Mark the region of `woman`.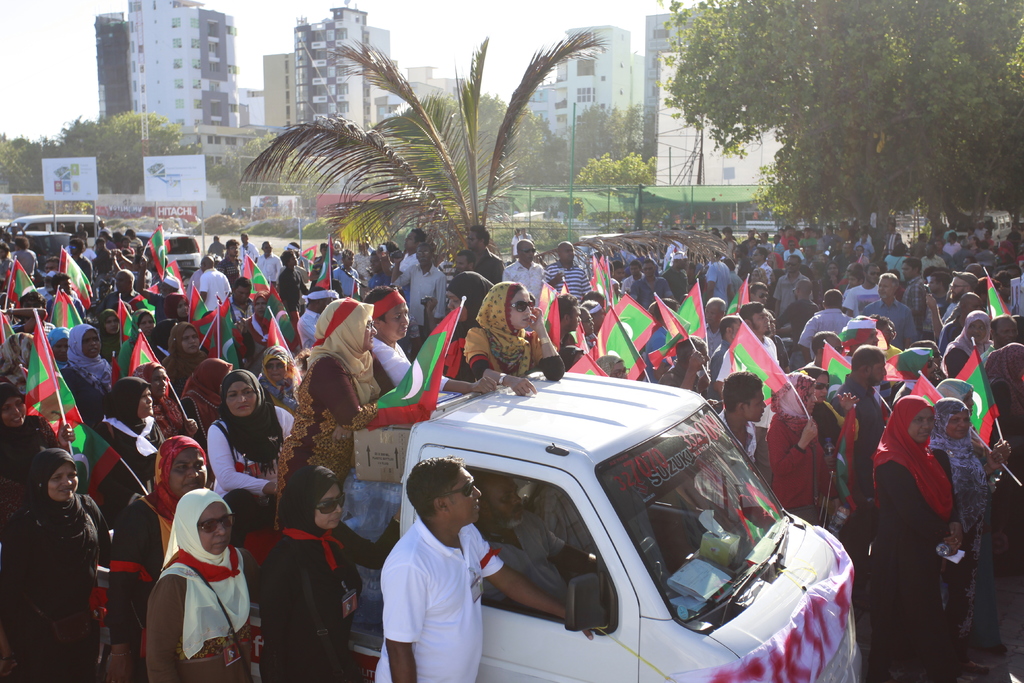
Region: crop(136, 359, 203, 432).
